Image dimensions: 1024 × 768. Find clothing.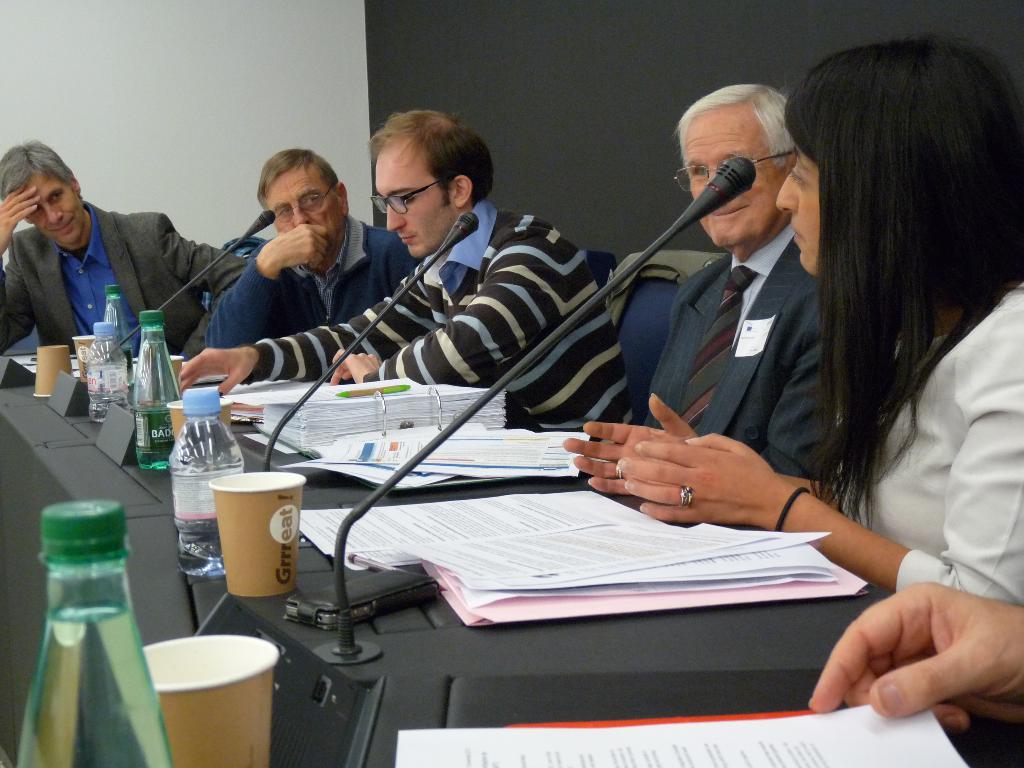
[0,199,253,358].
